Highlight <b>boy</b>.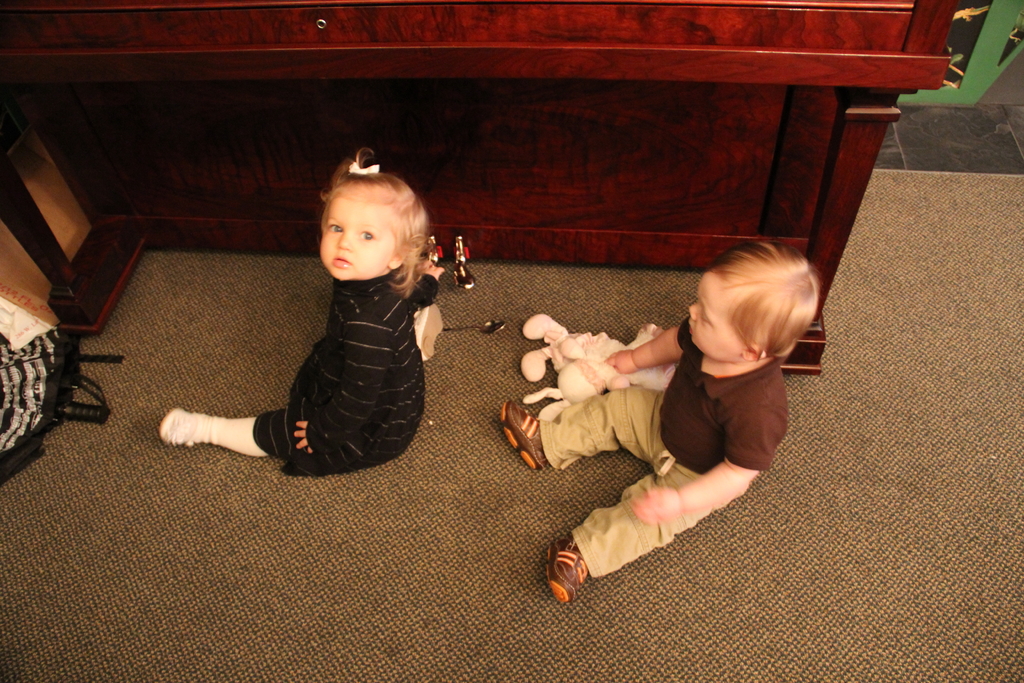
Highlighted region: rect(501, 236, 819, 600).
